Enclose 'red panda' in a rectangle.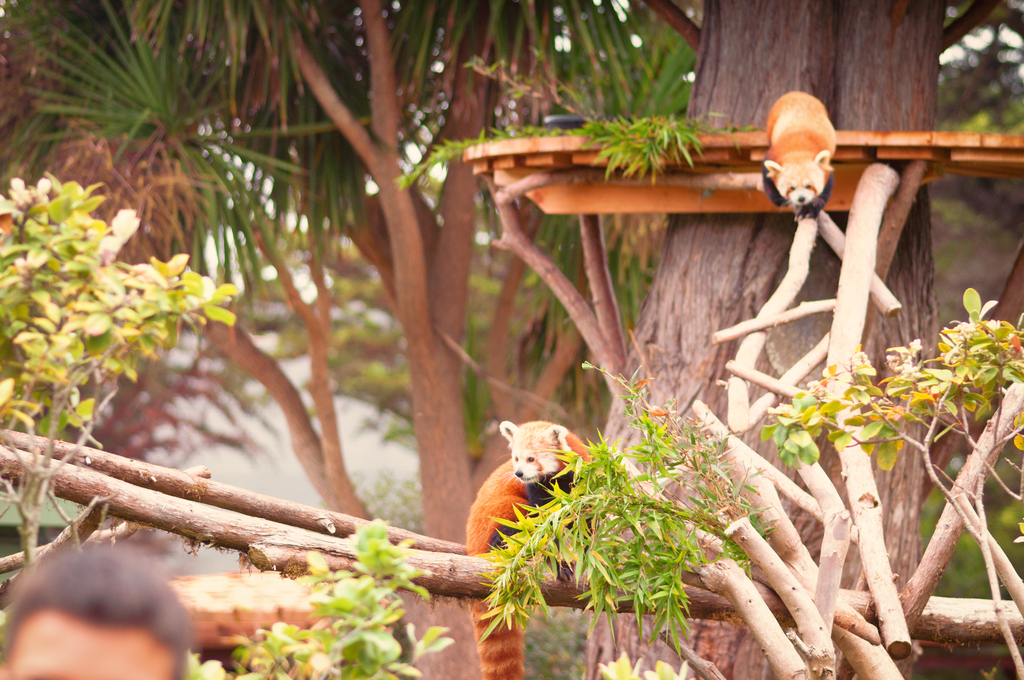
(left=463, top=423, right=593, bottom=679).
